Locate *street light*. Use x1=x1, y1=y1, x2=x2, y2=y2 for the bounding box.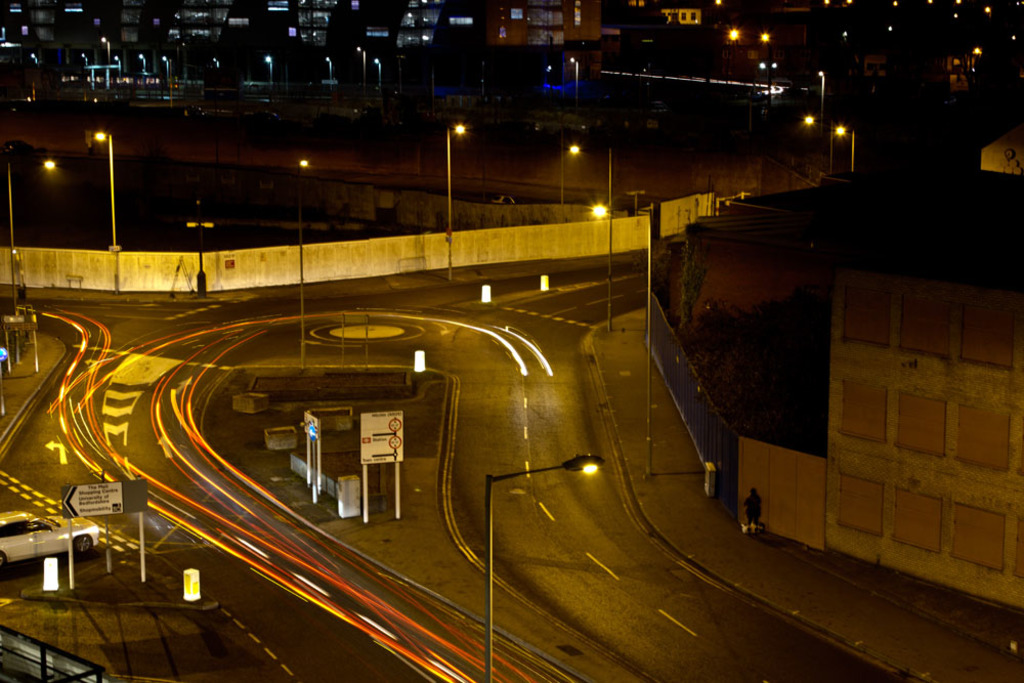
x1=162, y1=56, x2=171, y2=93.
